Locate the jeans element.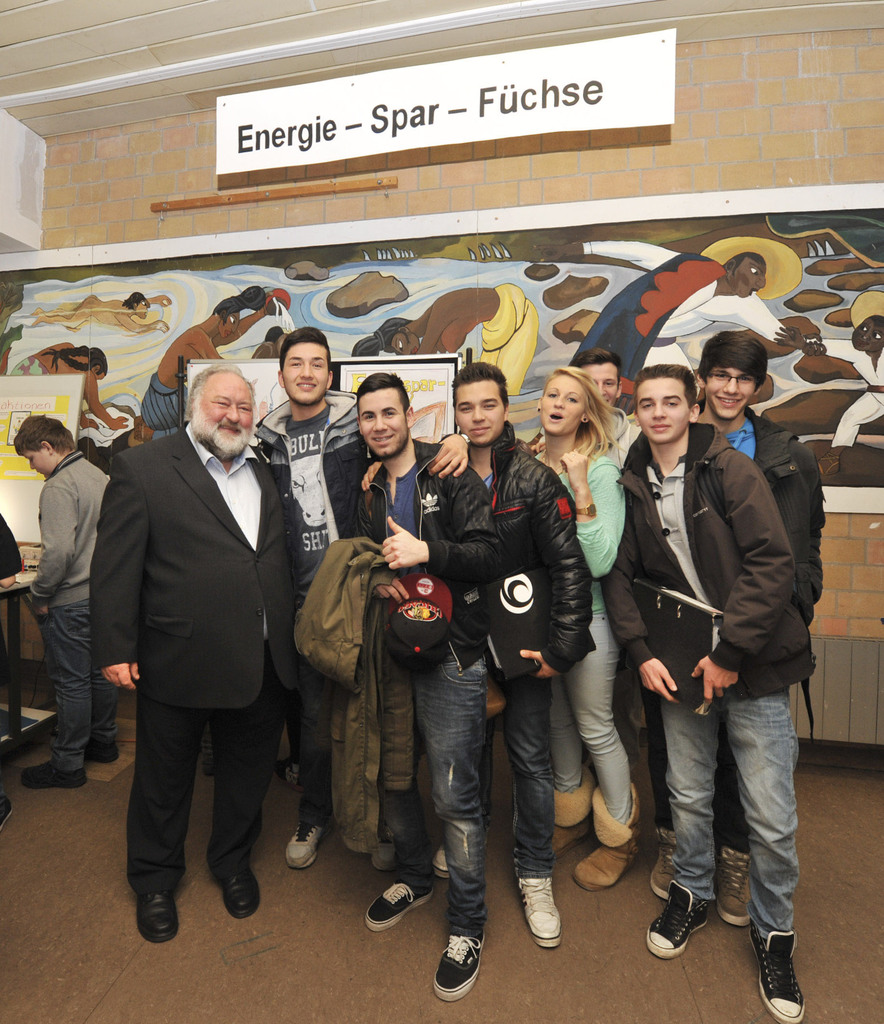
Element bbox: [x1=480, y1=671, x2=555, y2=881].
